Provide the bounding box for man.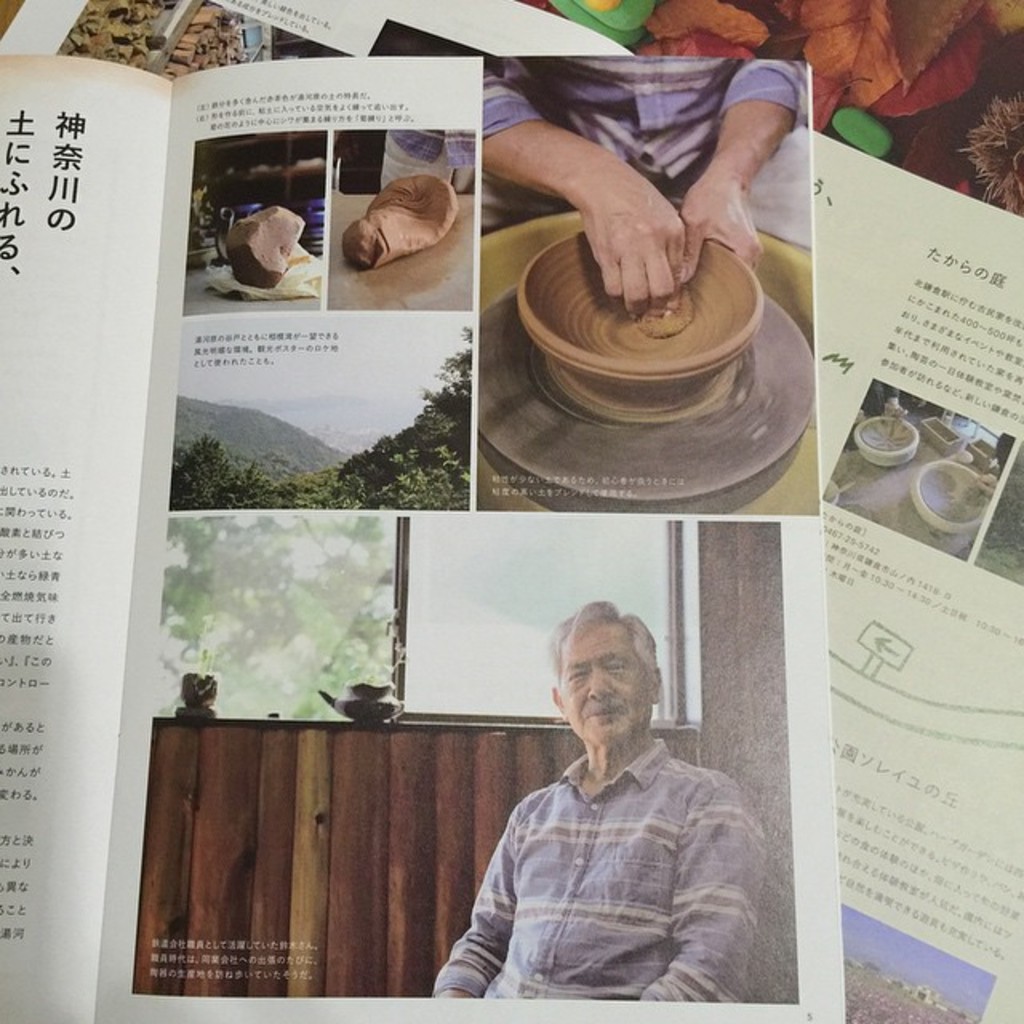
478/51/808/306.
